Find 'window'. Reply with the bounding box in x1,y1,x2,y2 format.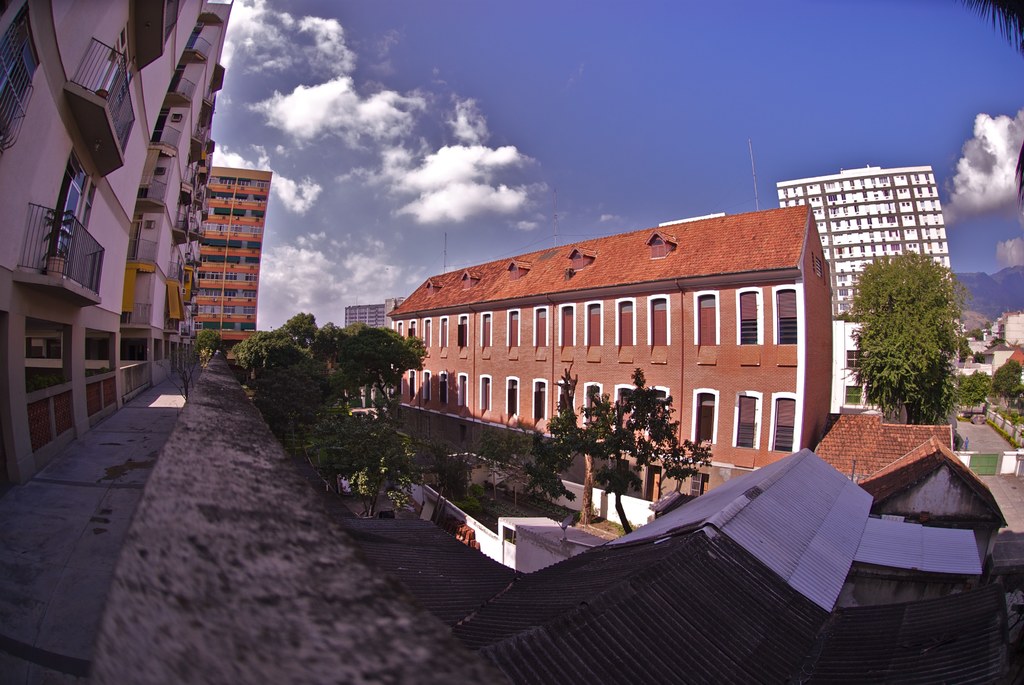
408,375,414,398.
